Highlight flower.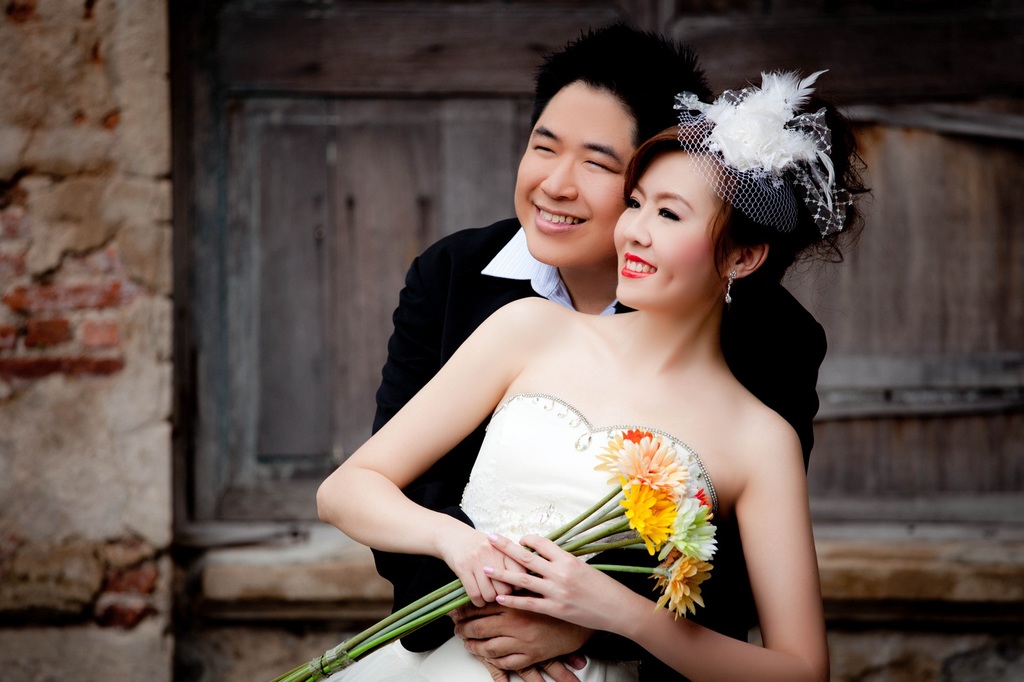
Highlighted region: (x1=669, y1=501, x2=719, y2=559).
